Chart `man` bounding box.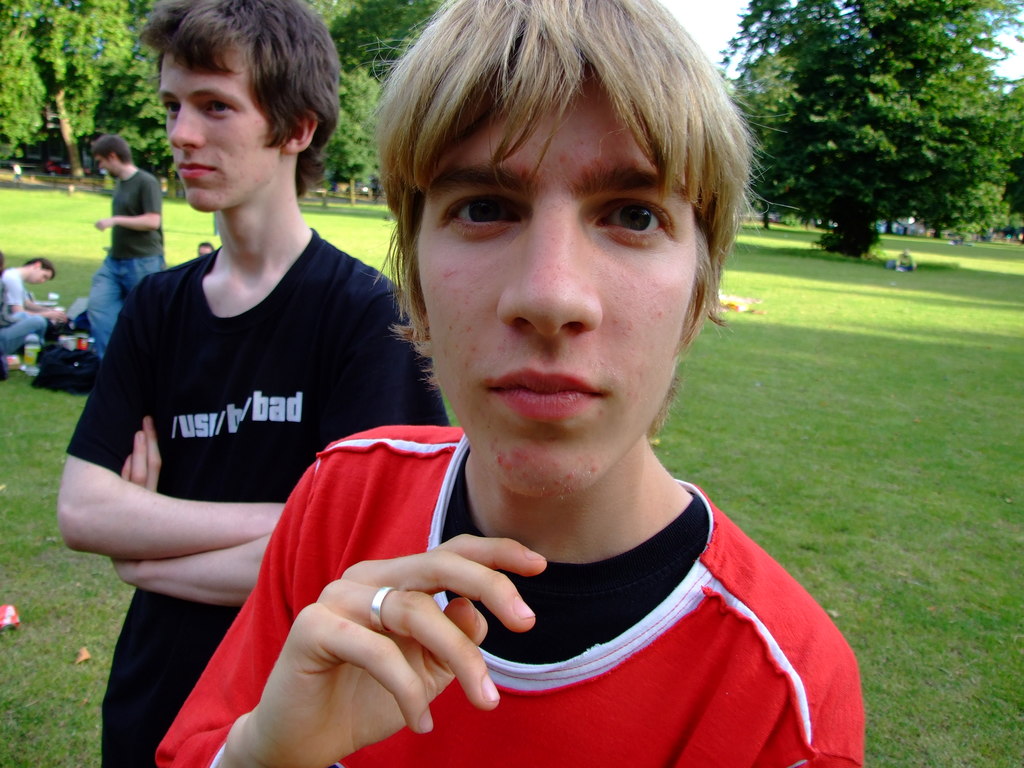
Charted: (0,252,78,343).
